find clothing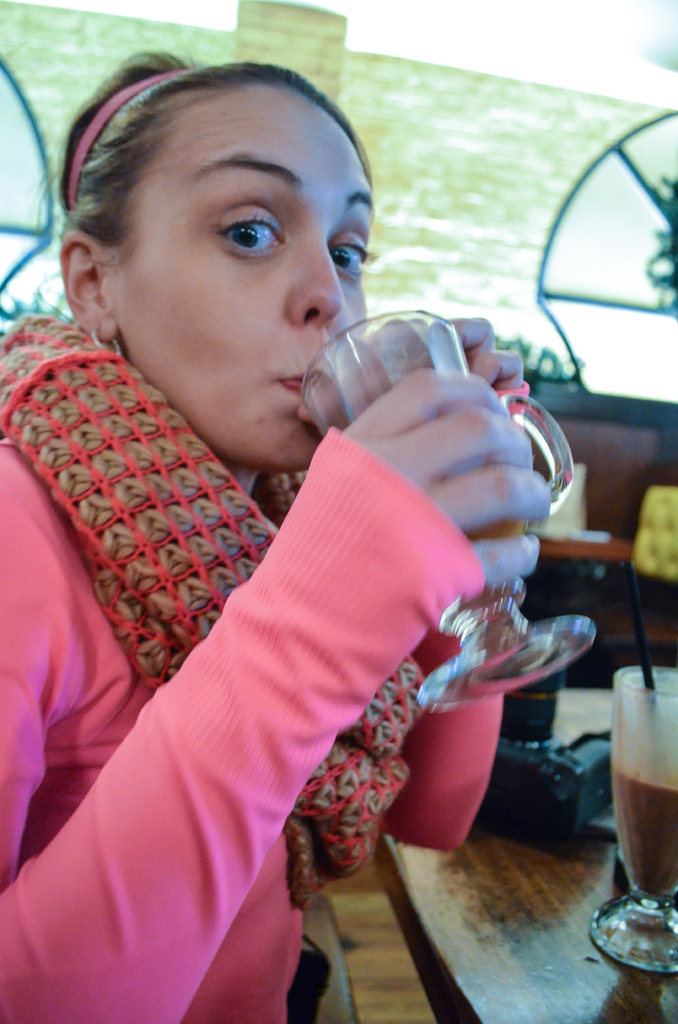
crop(0, 313, 504, 1023)
